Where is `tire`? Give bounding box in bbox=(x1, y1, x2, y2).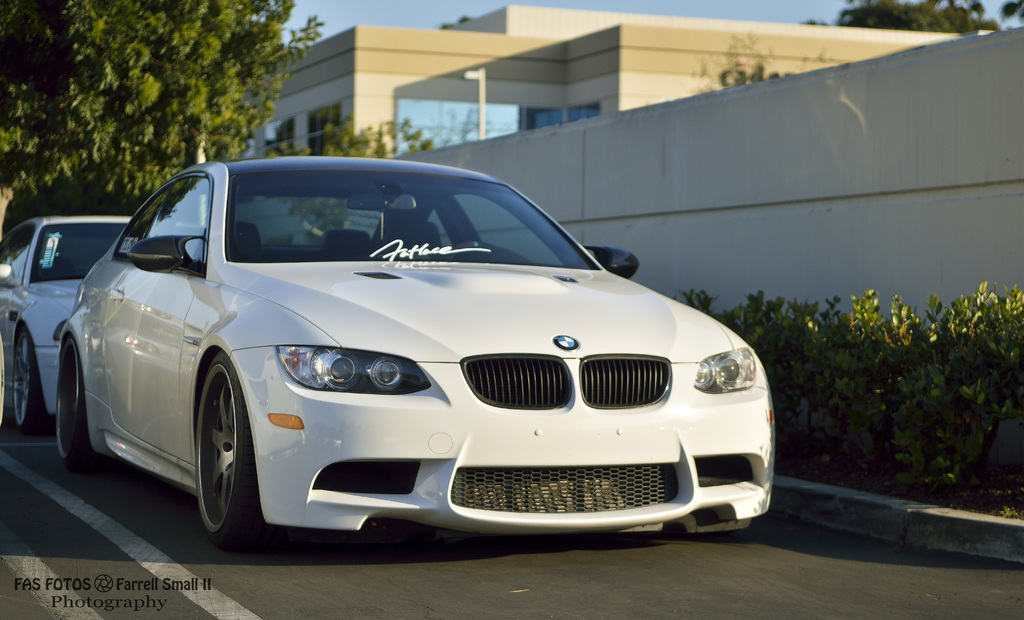
bbox=(59, 330, 106, 478).
